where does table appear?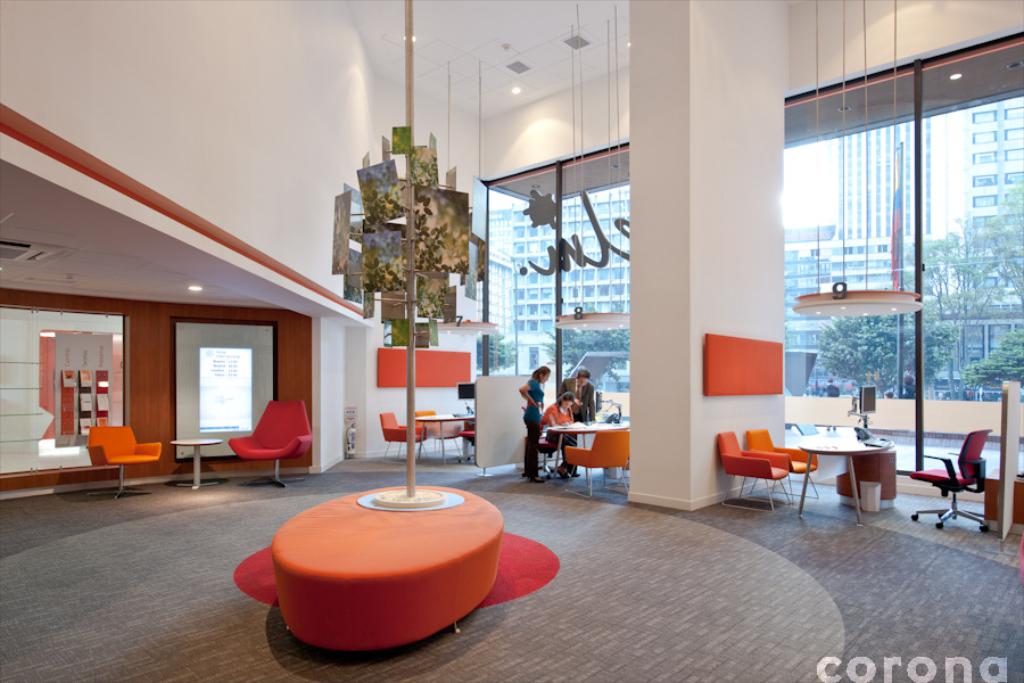
Appears at bbox(795, 431, 909, 520).
